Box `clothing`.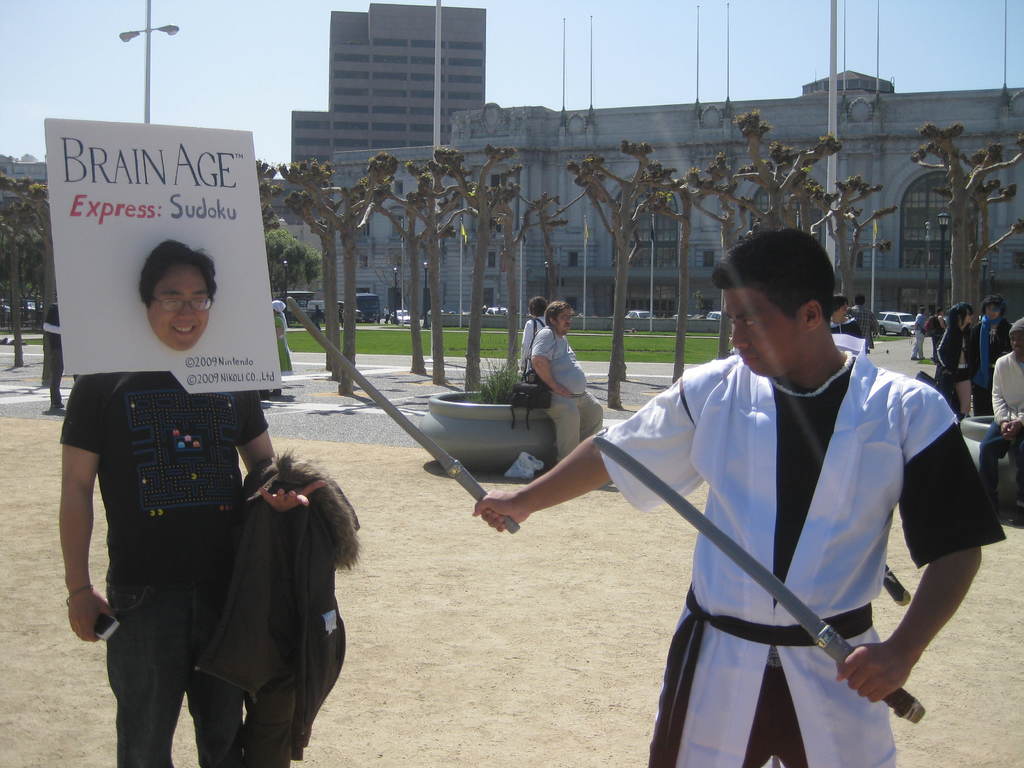
region(592, 352, 1012, 767).
